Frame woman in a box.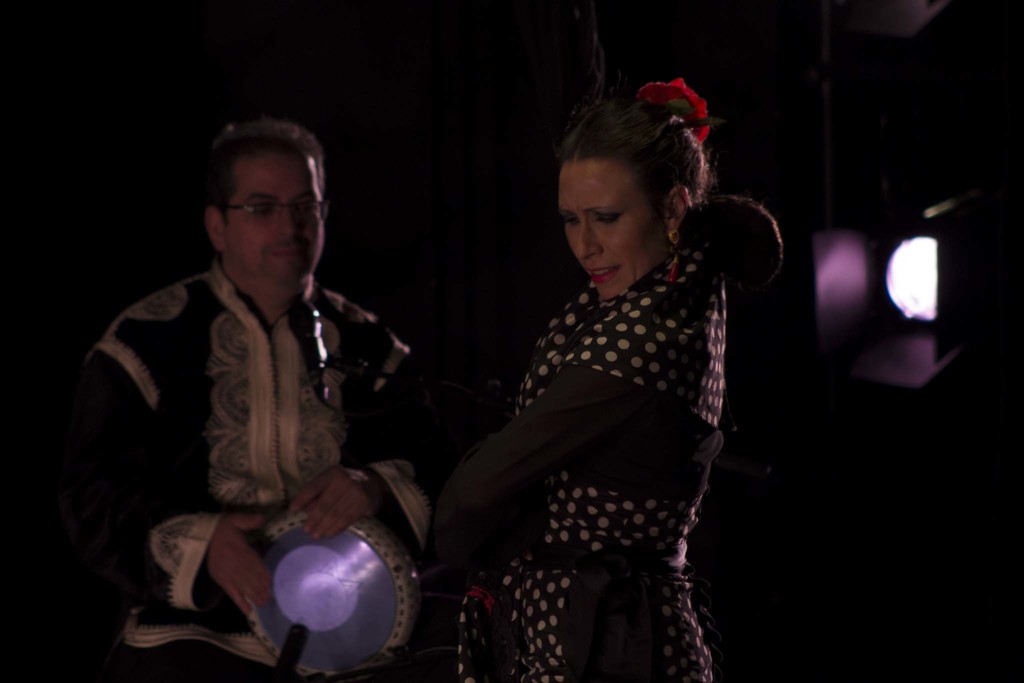
<region>428, 60, 765, 674</region>.
